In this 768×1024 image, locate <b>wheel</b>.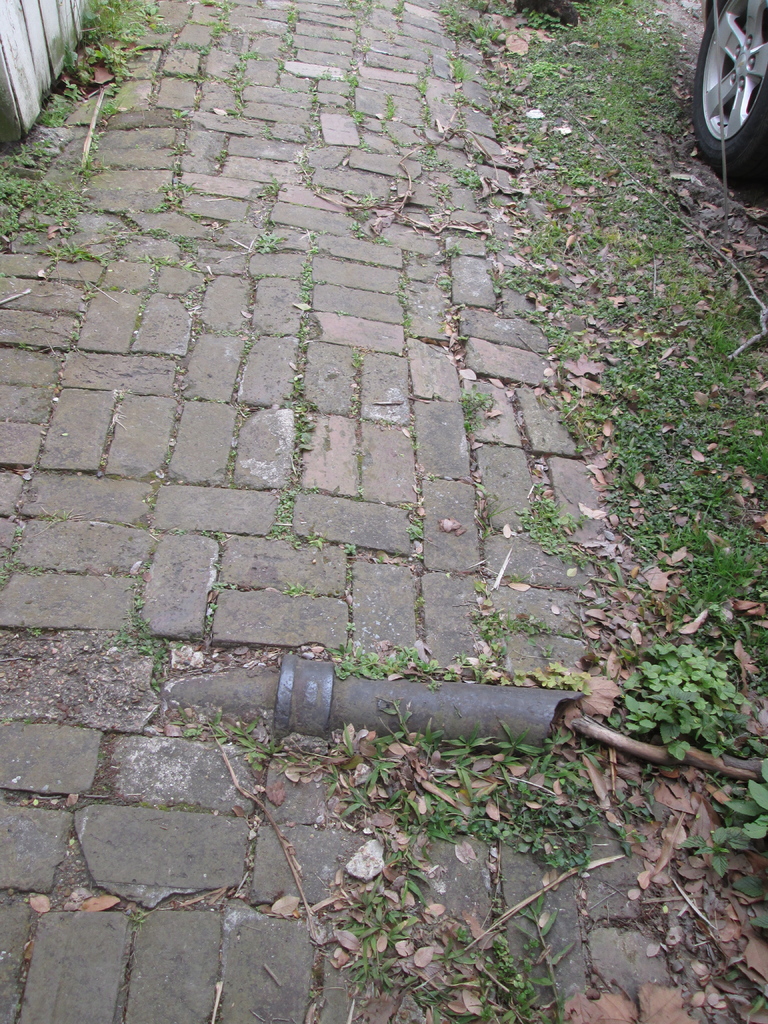
Bounding box: {"x1": 689, "y1": 0, "x2": 767, "y2": 188}.
